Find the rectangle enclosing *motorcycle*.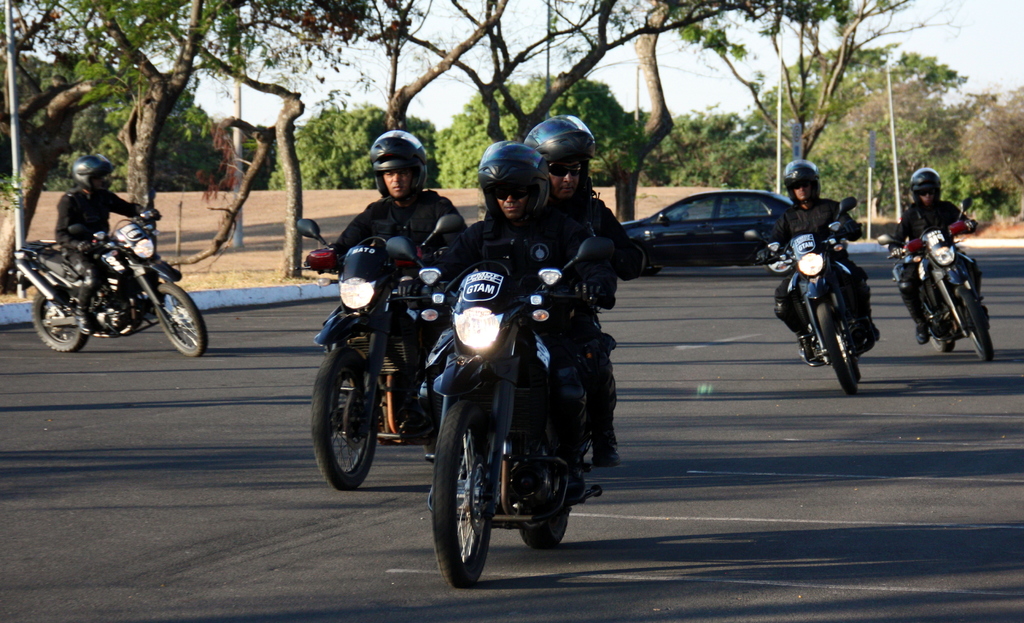
{"left": 298, "top": 216, "right": 460, "bottom": 491}.
